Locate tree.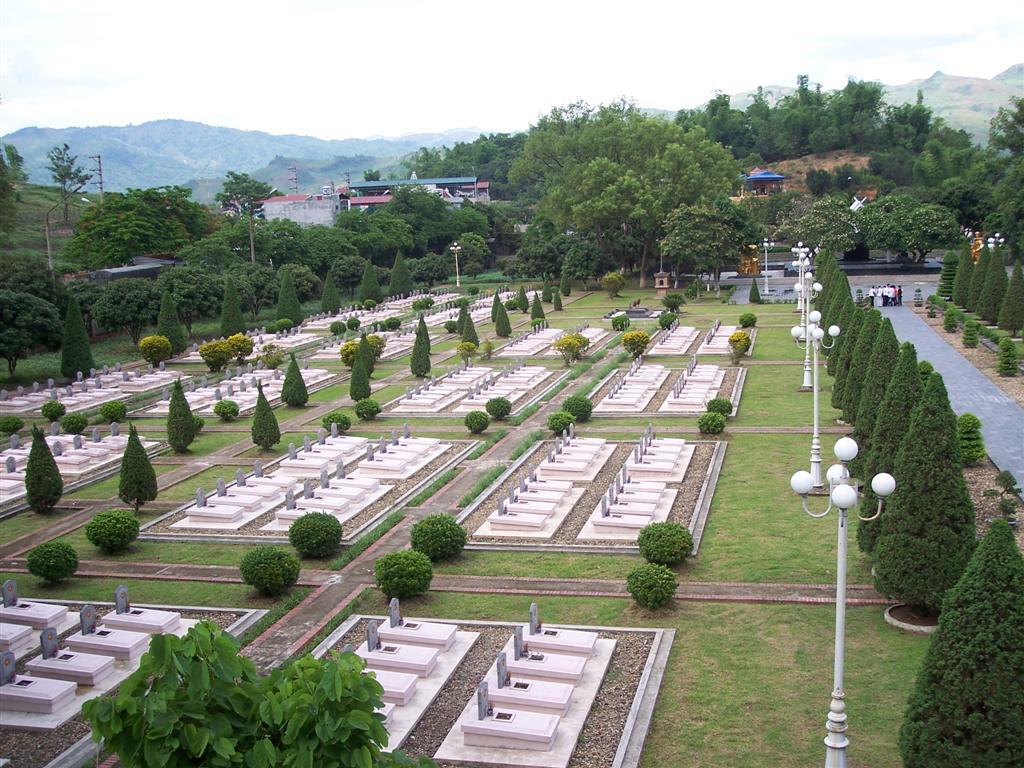
Bounding box: (x1=836, y1=165, x2=890, y2=199).
